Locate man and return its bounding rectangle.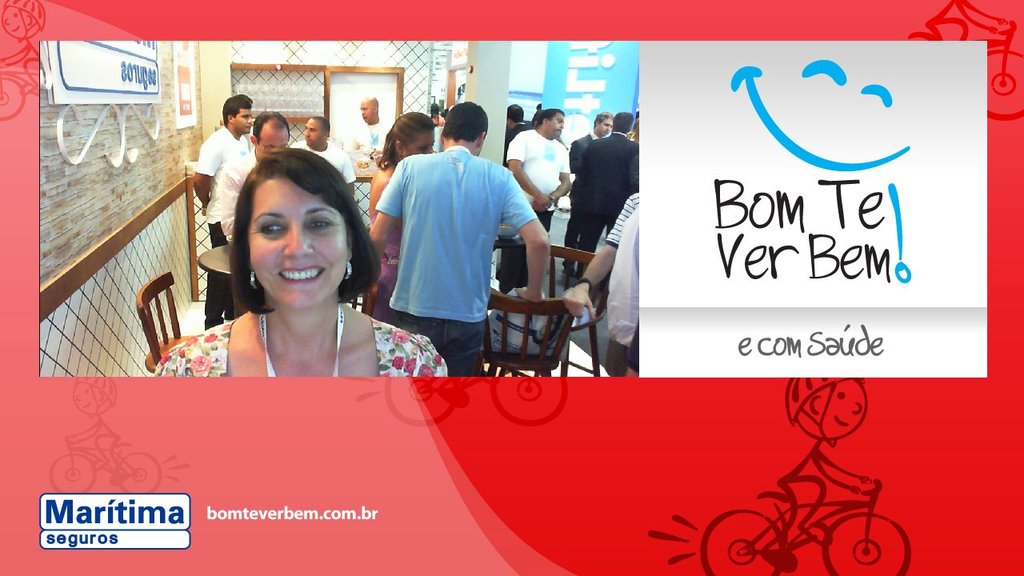
x1=367, y1=98, x2=553, y2=382.
